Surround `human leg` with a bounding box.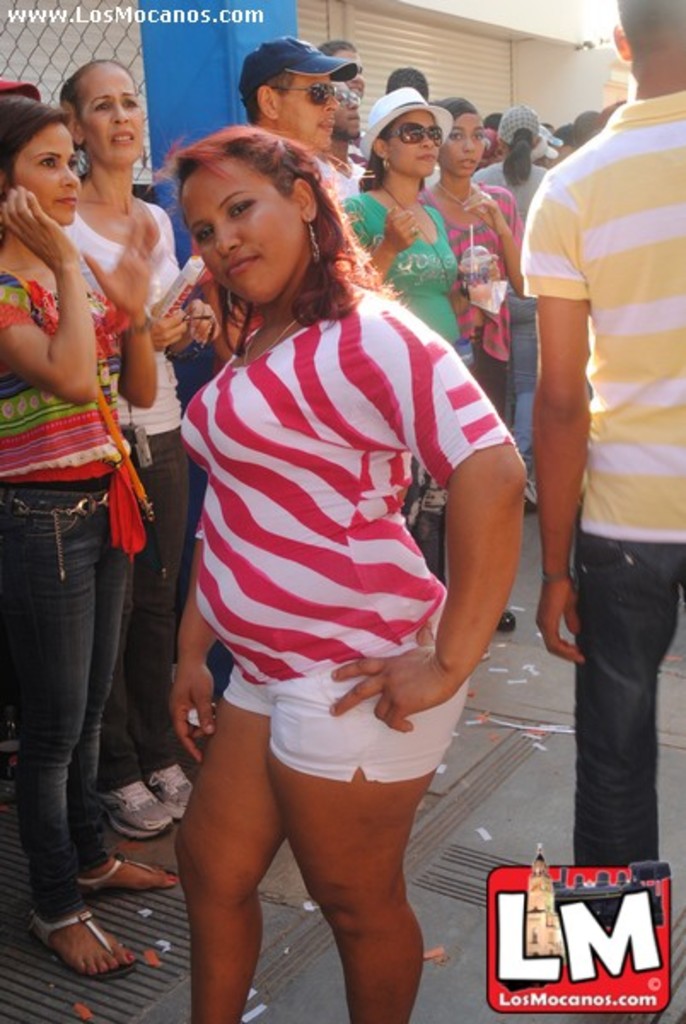
(174,672,278,1010).
